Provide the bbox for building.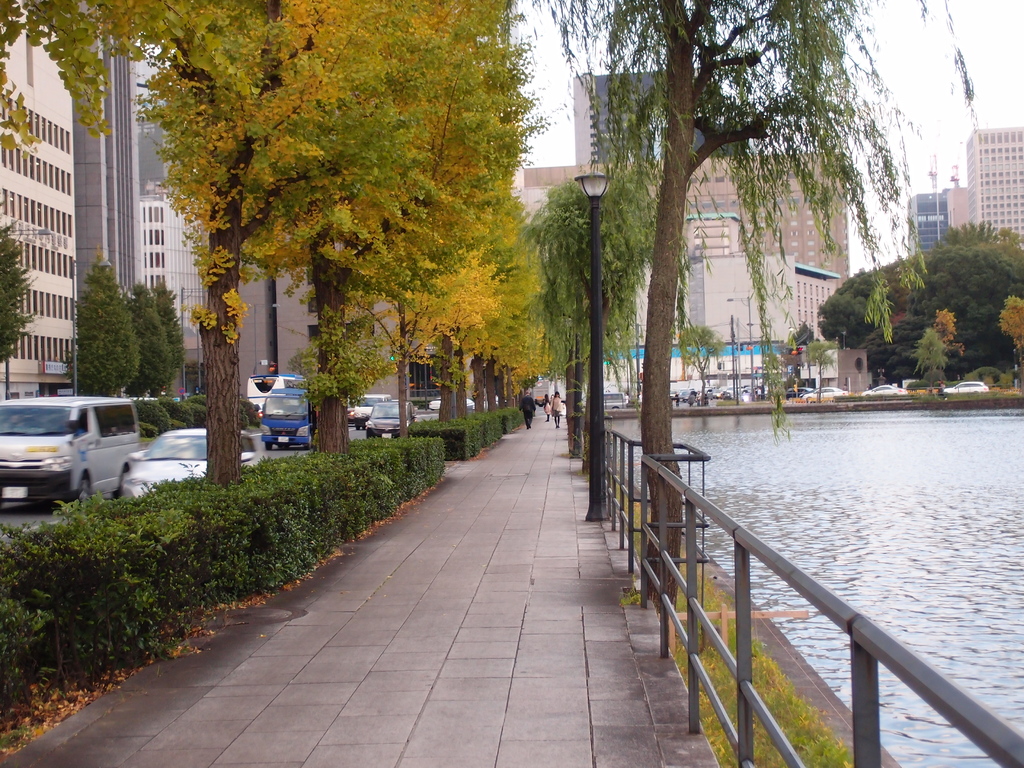
[513,150,842,356].
